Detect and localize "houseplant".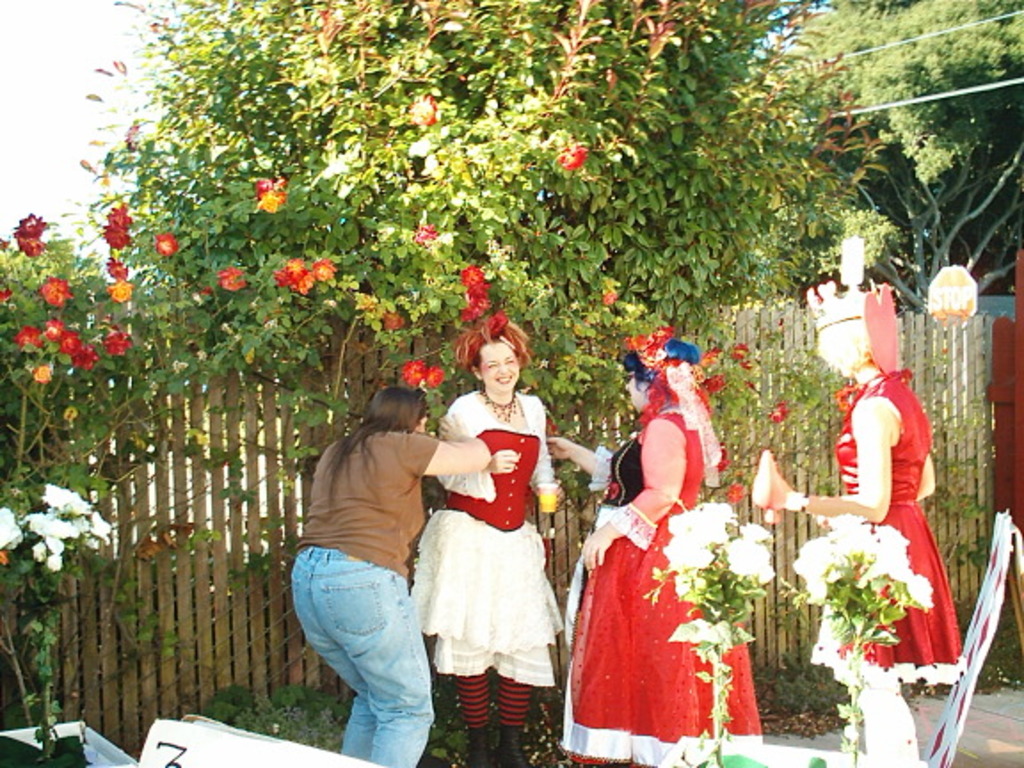
Localized at rect(633, 507, 786, 766).
